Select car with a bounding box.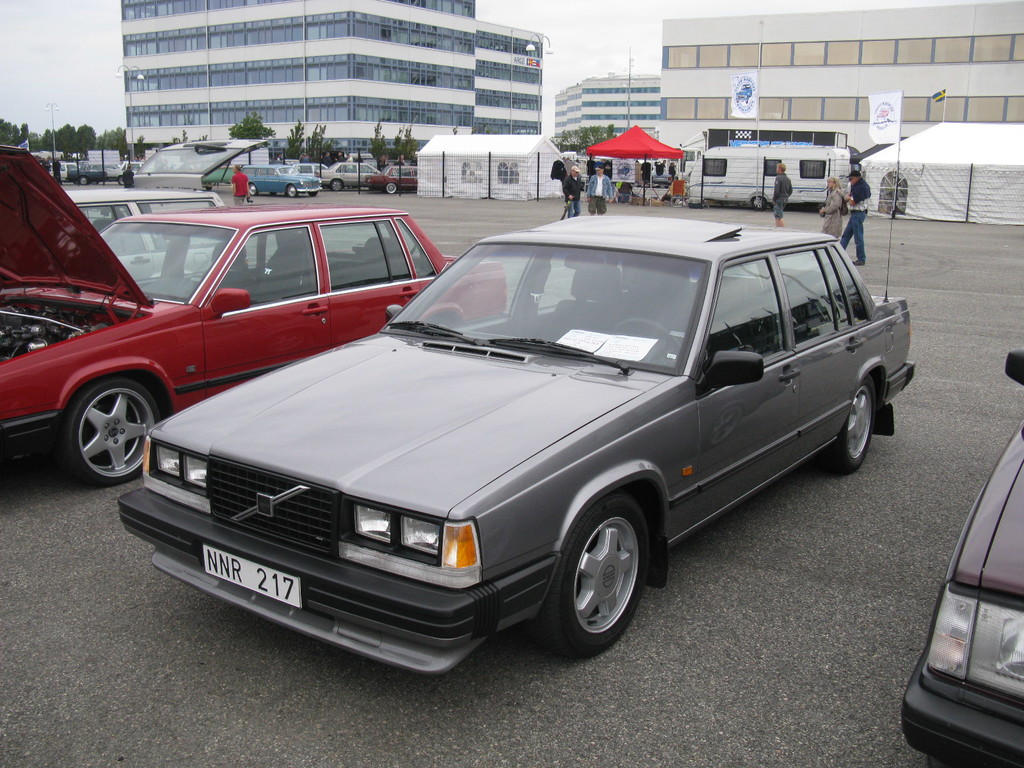
bbox=(292, 157, 322, 178).
